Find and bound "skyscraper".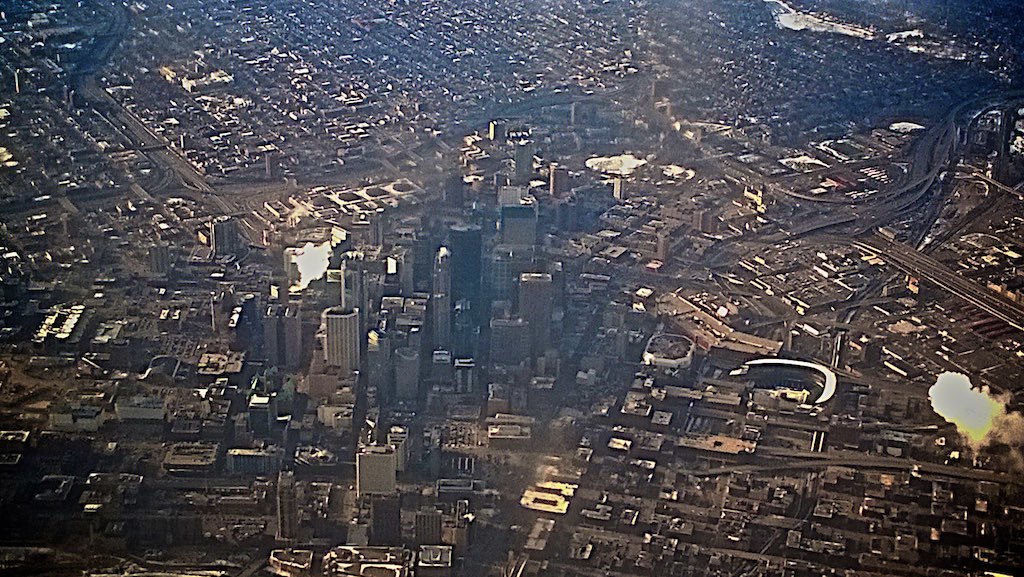
Bound: BBox(453, 219, 492, 315).
